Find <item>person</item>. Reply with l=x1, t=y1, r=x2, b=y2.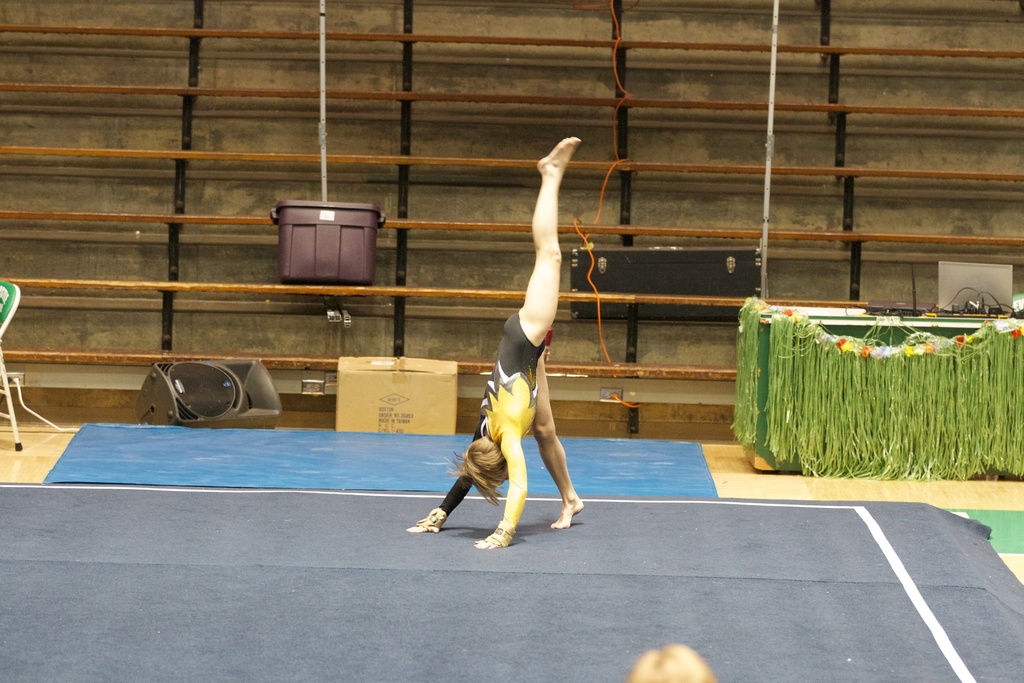
l=442, t=115, r=605, b=575.
